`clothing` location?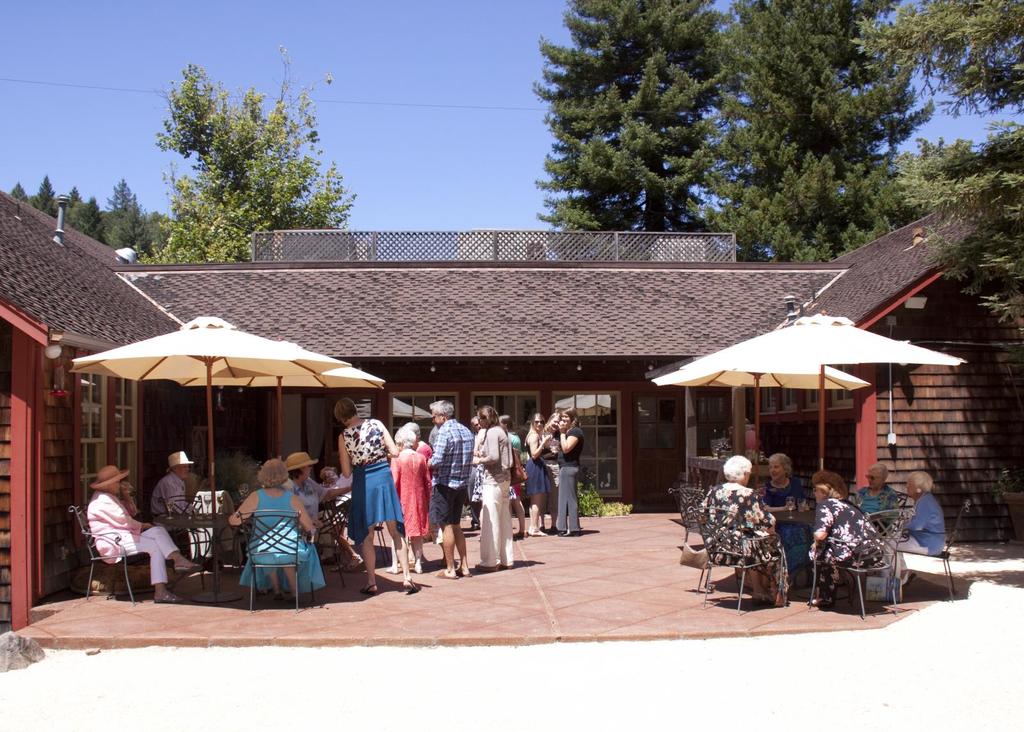
x1=478, y1=427, x2=513, y2=487
